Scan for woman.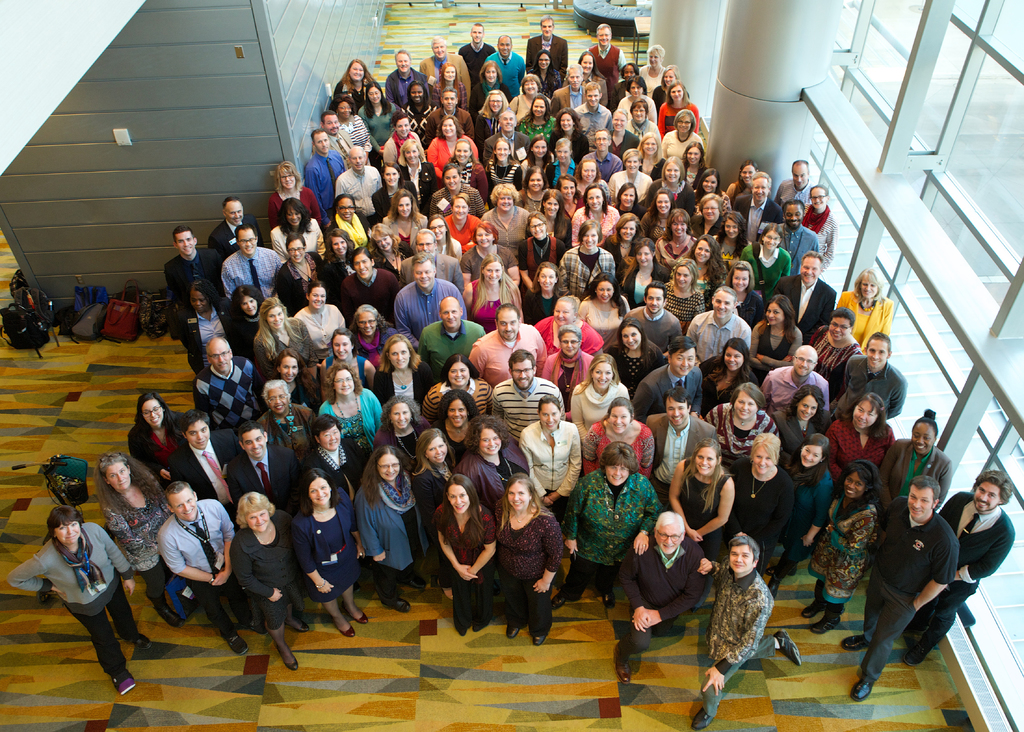
Scan result: pyautogui.locateOnScreen(269, 158, 320, 228).
